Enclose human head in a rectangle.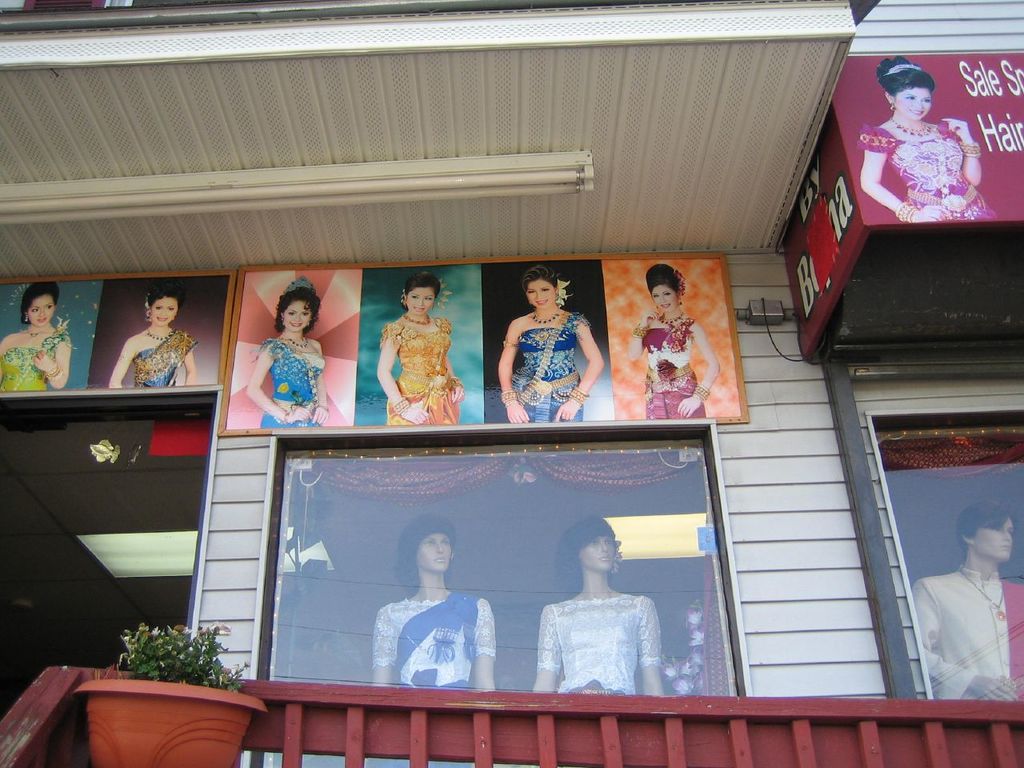
region(23, 282, 59, 329).
